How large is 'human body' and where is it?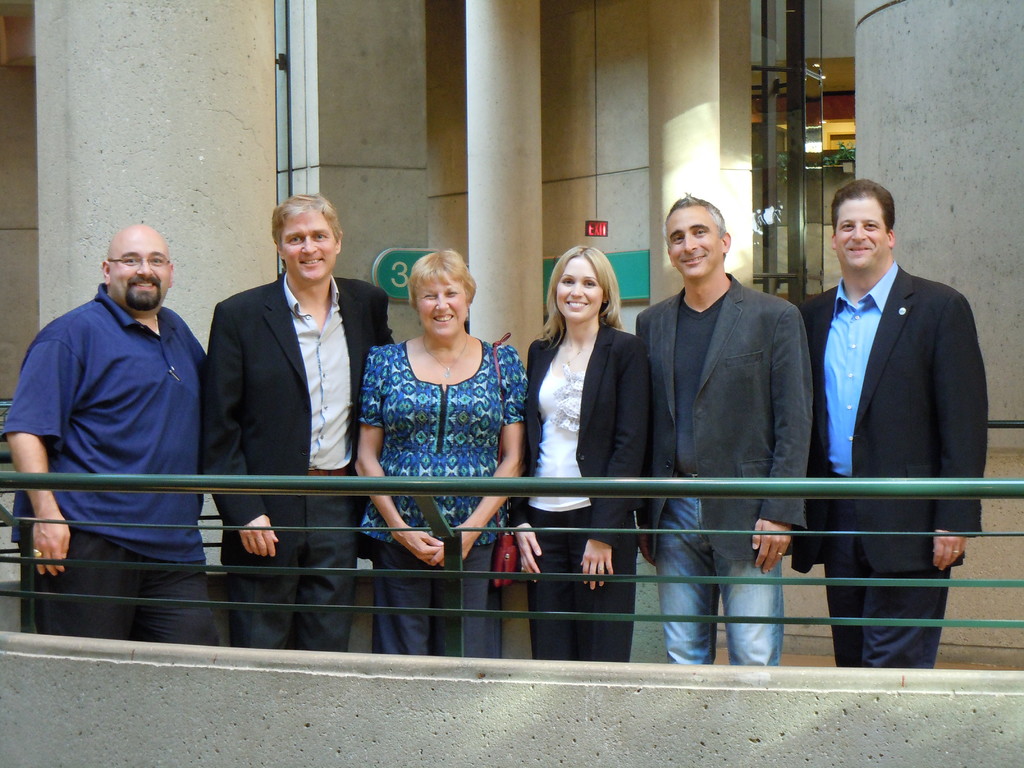
Bounding box: locate(198, 192, 390, 658).
